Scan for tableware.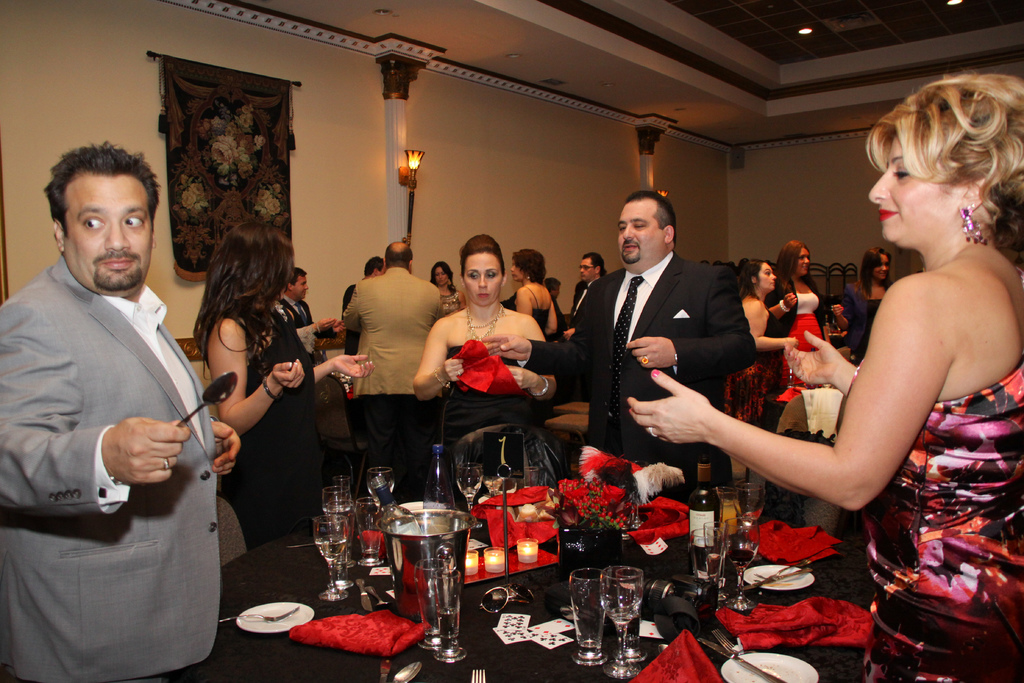
Scan result: [x1=567, y1=565, x2=609, y2=668].
